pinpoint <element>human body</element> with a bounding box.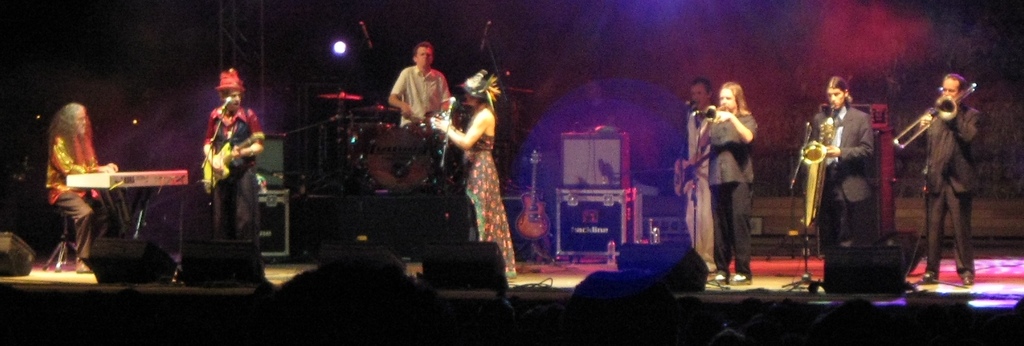
pyautogui.locateOnScreen(811, 61, 898, 302).
